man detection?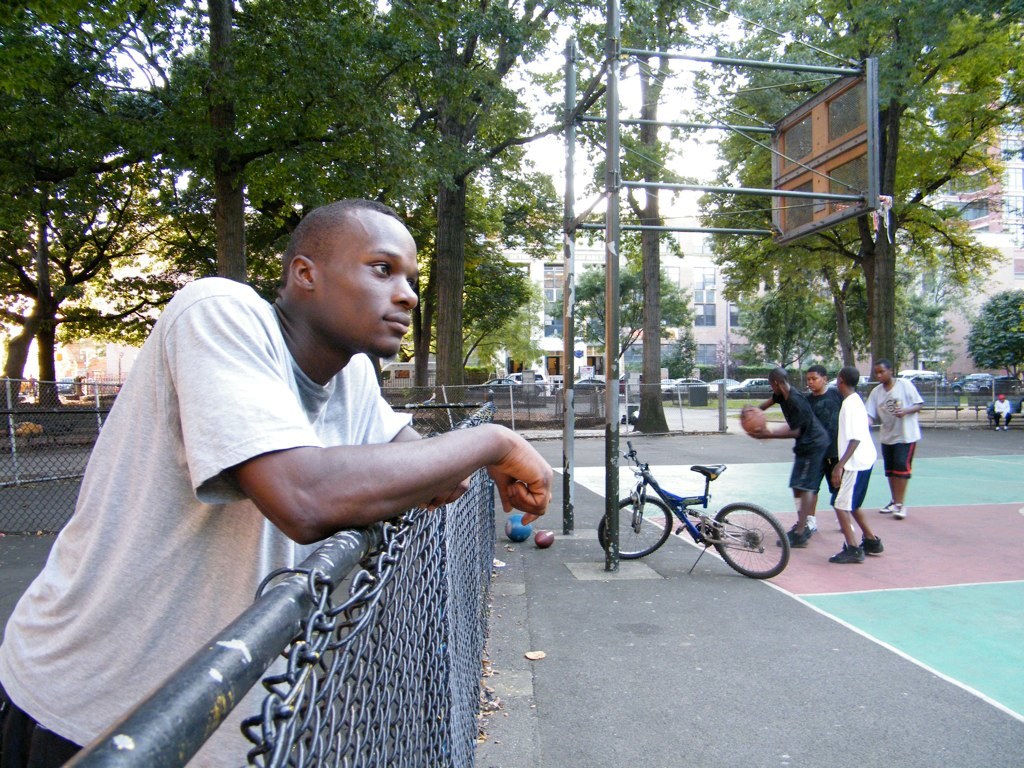
left=96, top=167, right=597, bottom=757
